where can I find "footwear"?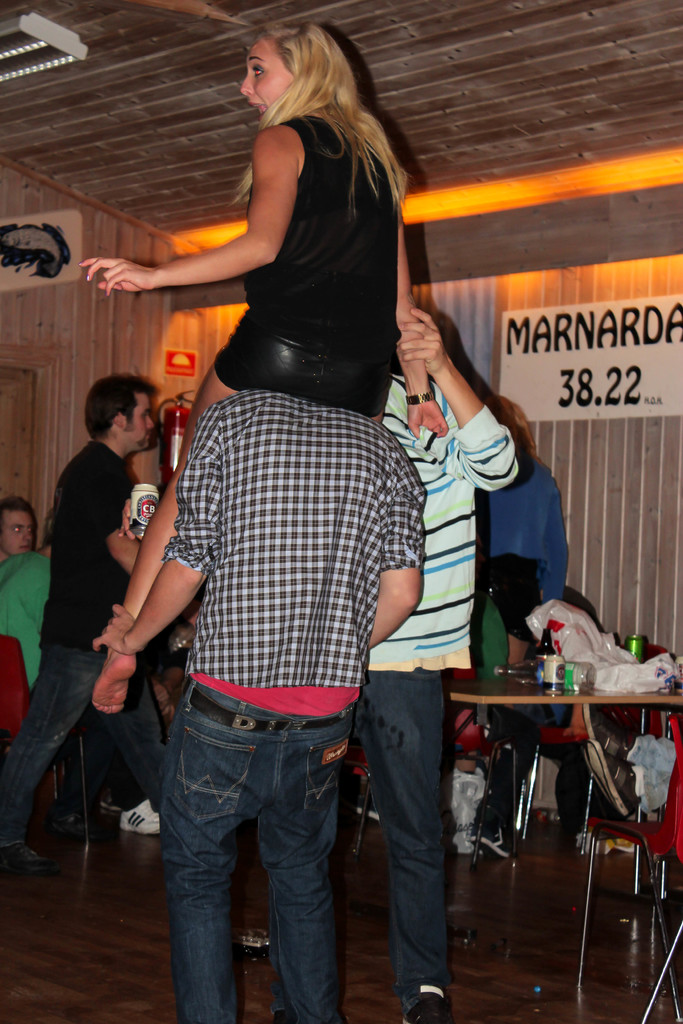
You can find it at [124, 797, 167, 837].
